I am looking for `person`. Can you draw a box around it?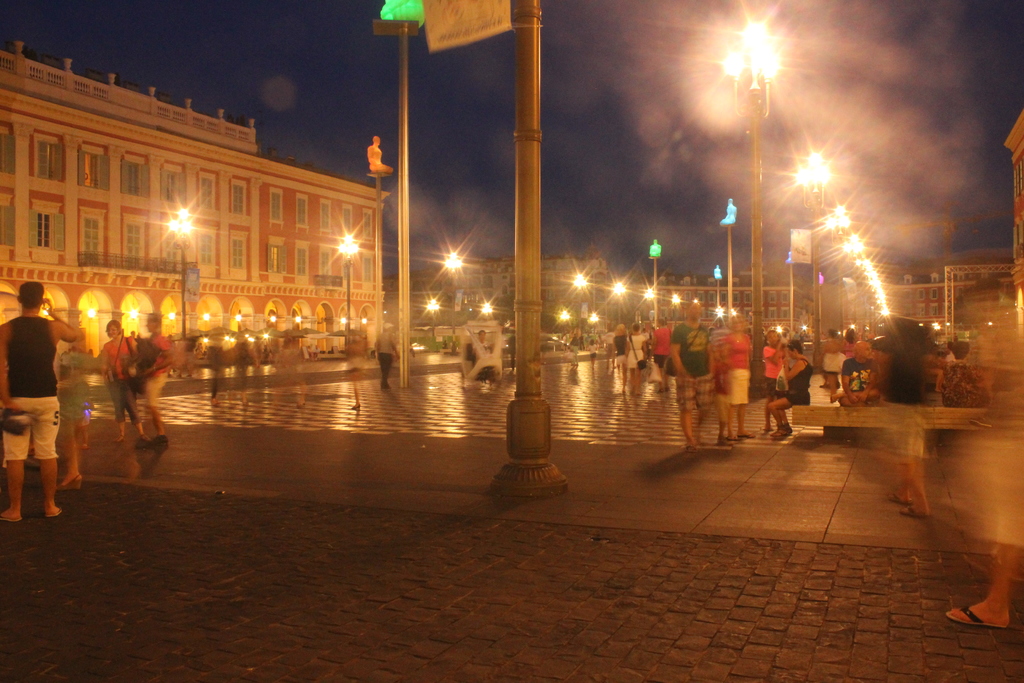
Sure, the bounding box is (768,338,813,435).
